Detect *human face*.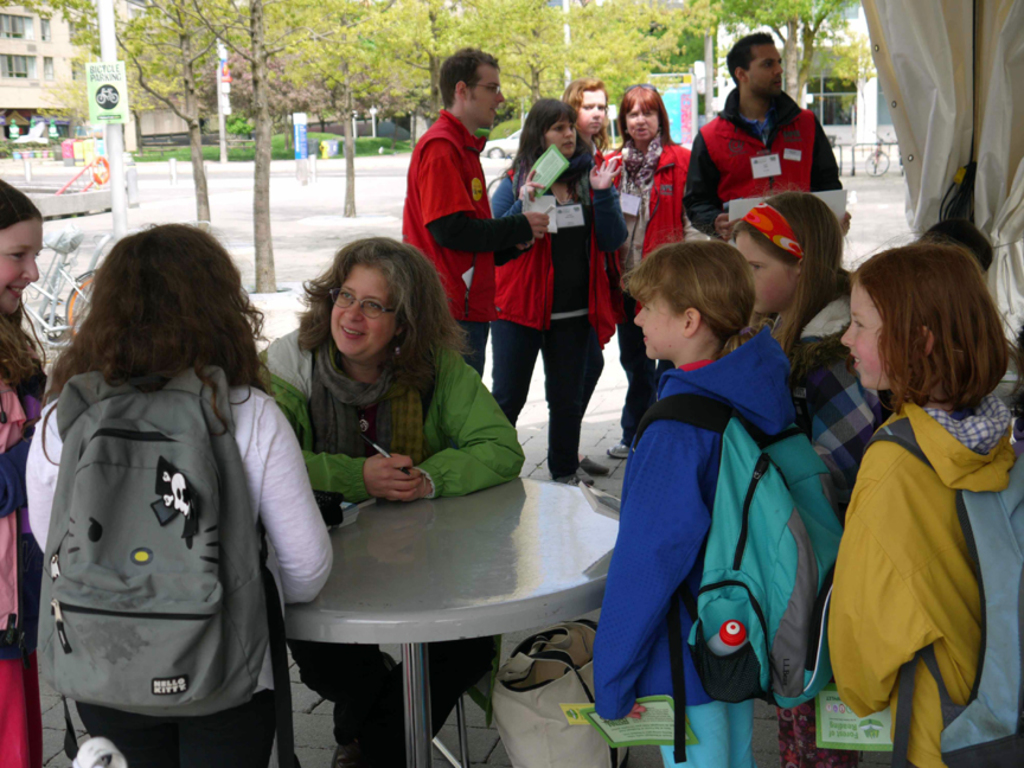
Detected at box=[0, 218, 41, 308].
